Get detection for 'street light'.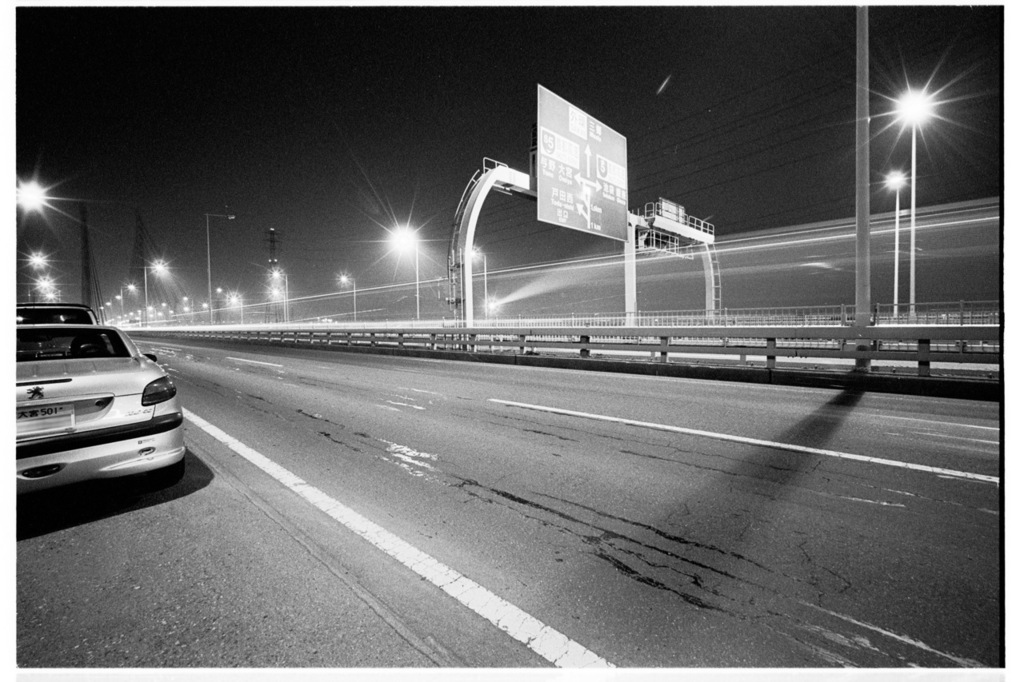
Detection: bbox=[466, 248, 489, 319].
